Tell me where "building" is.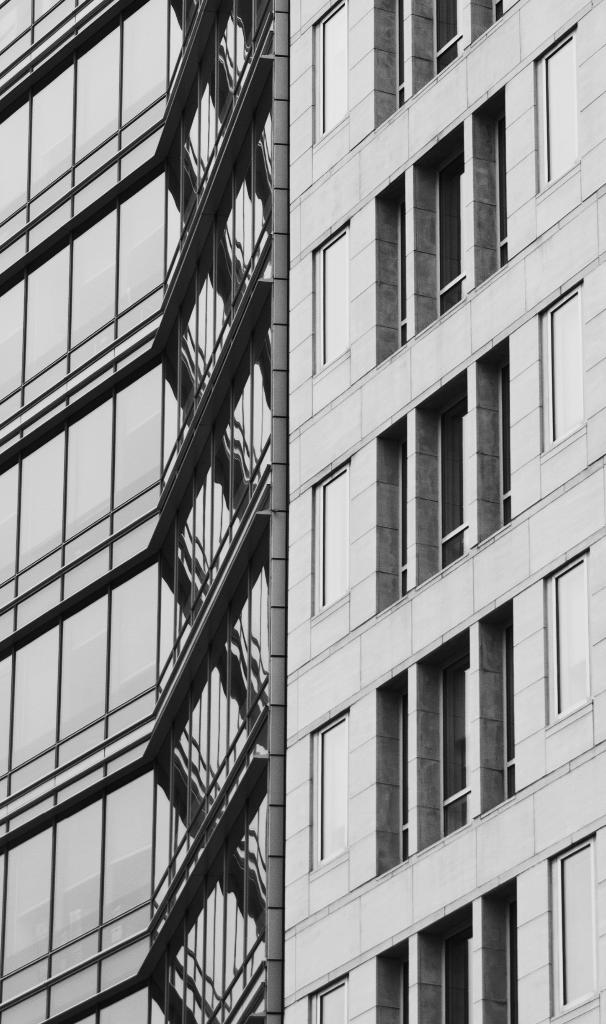
"building" is at x1=0 y1=0 x2=605 y2=1023.
